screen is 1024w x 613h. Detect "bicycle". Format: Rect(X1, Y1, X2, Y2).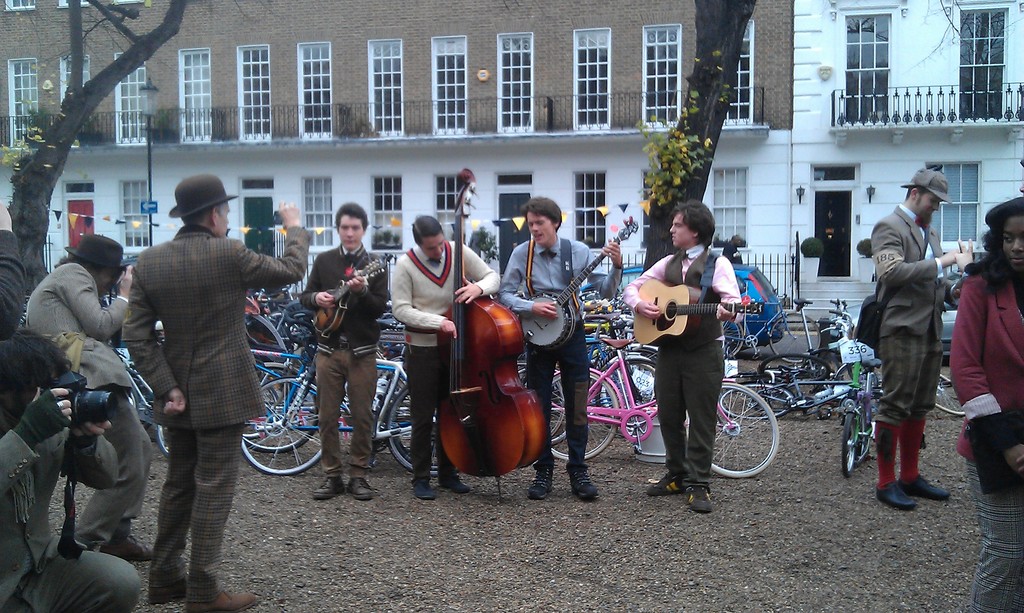
Rect(719, 333, 881, 420).
